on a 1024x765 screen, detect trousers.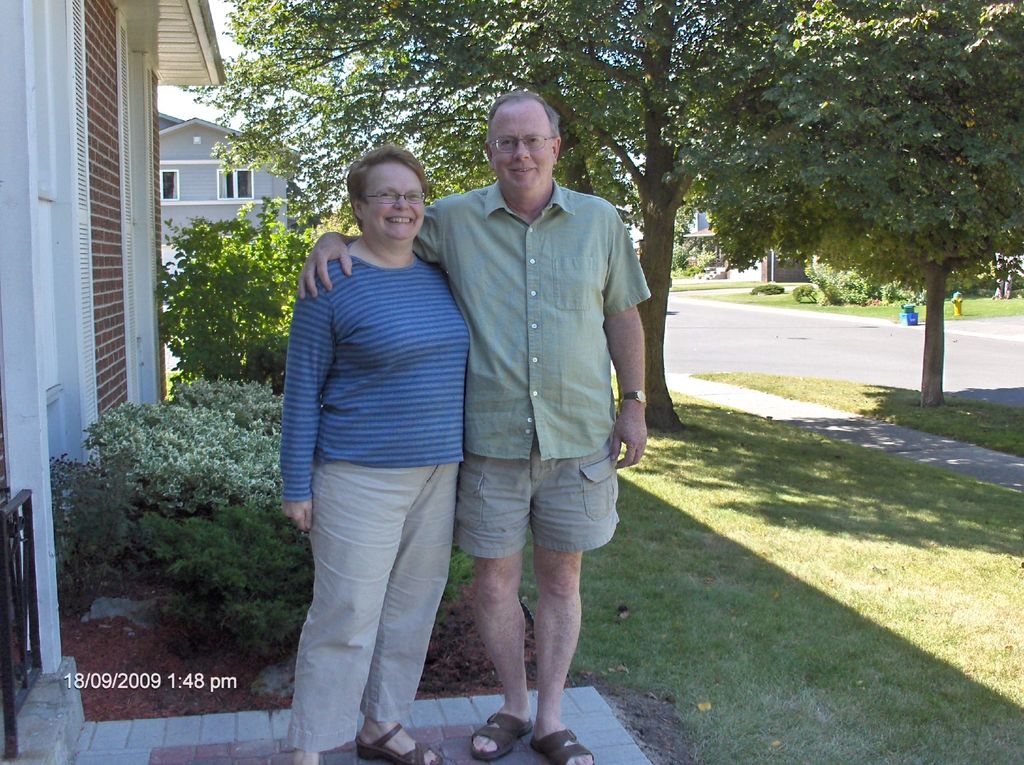
<box>287,454,454,730</box>.
